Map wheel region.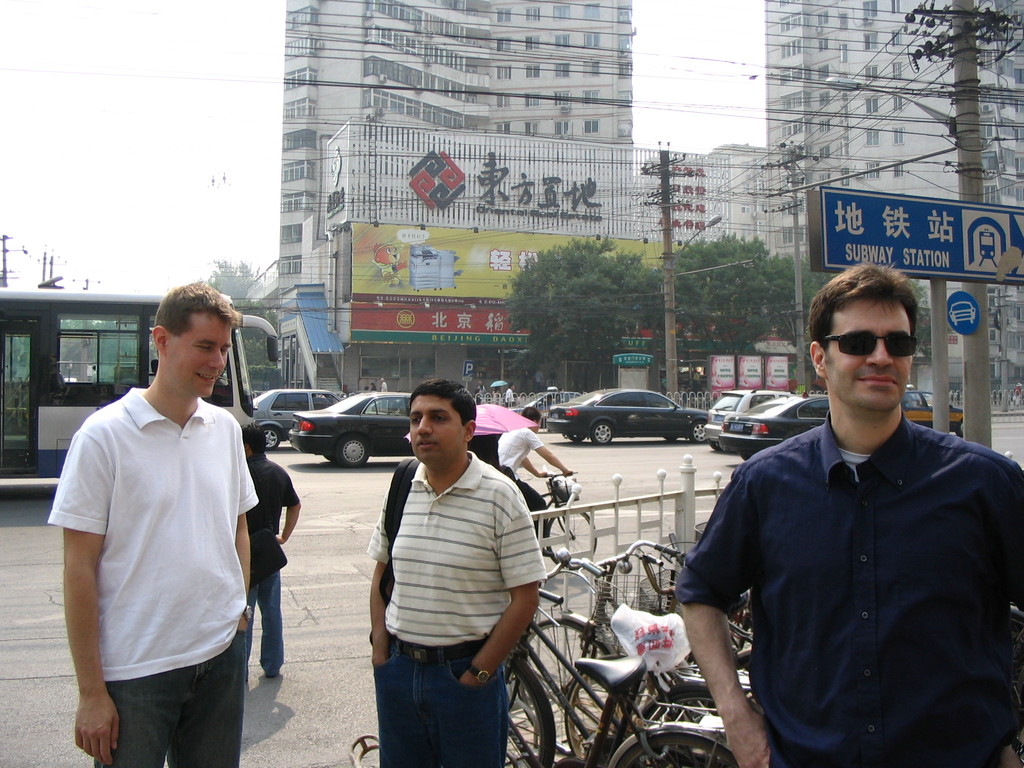
Mapped to 591,421,618,445.
